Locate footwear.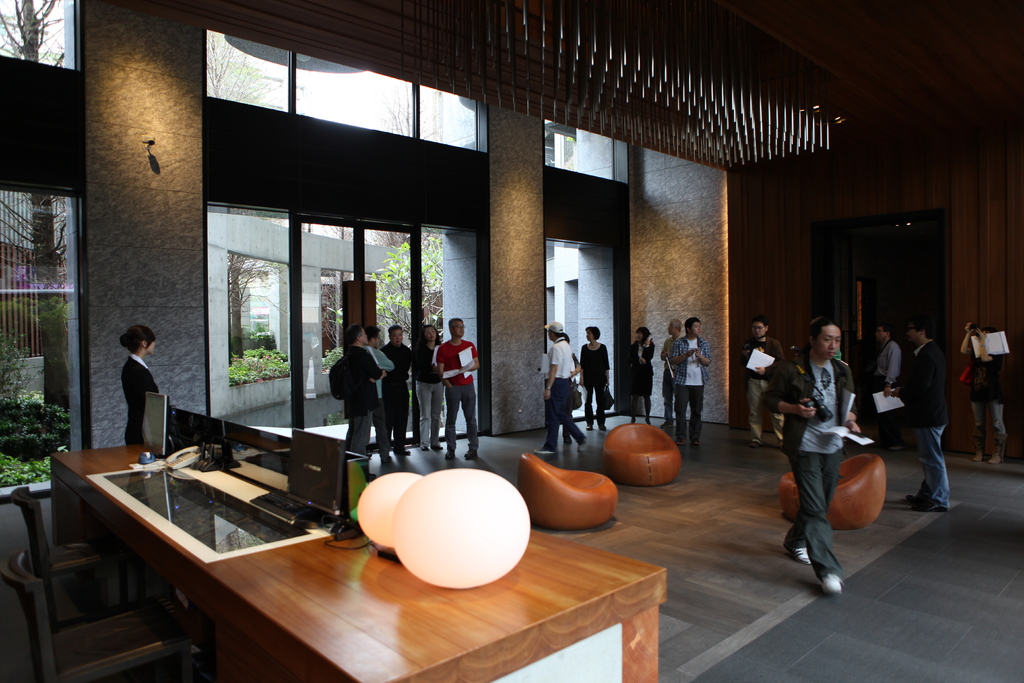
Bounding box: 434 445 440 451.
